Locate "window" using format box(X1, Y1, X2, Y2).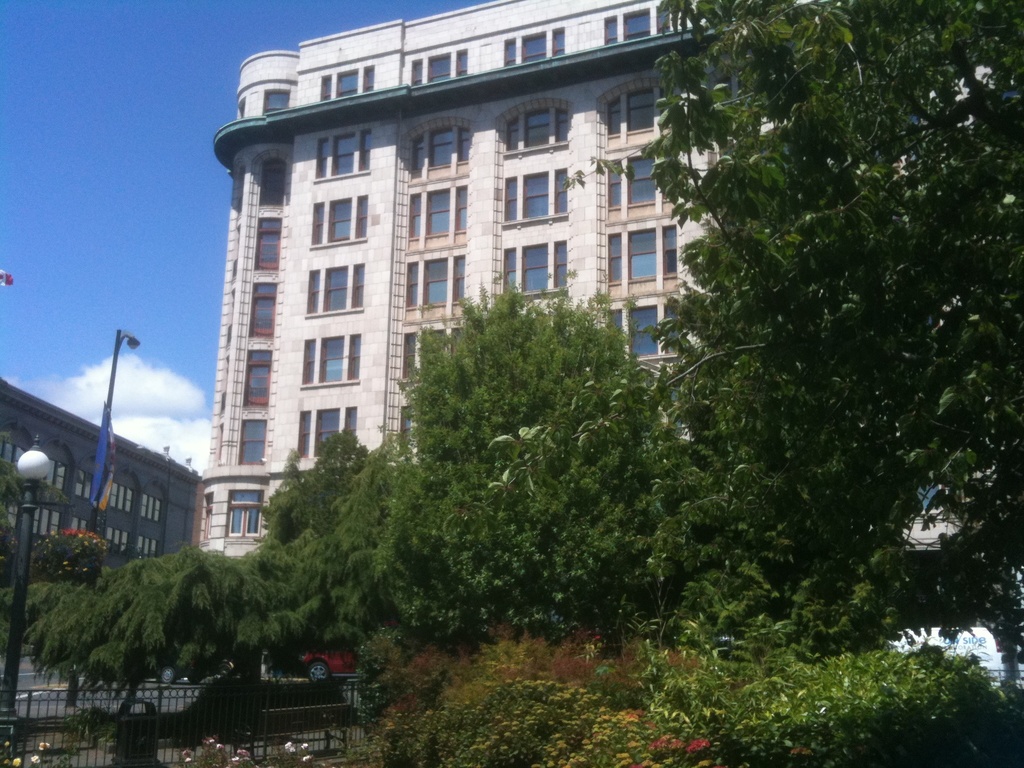
box(554, 241, 566, 287).
